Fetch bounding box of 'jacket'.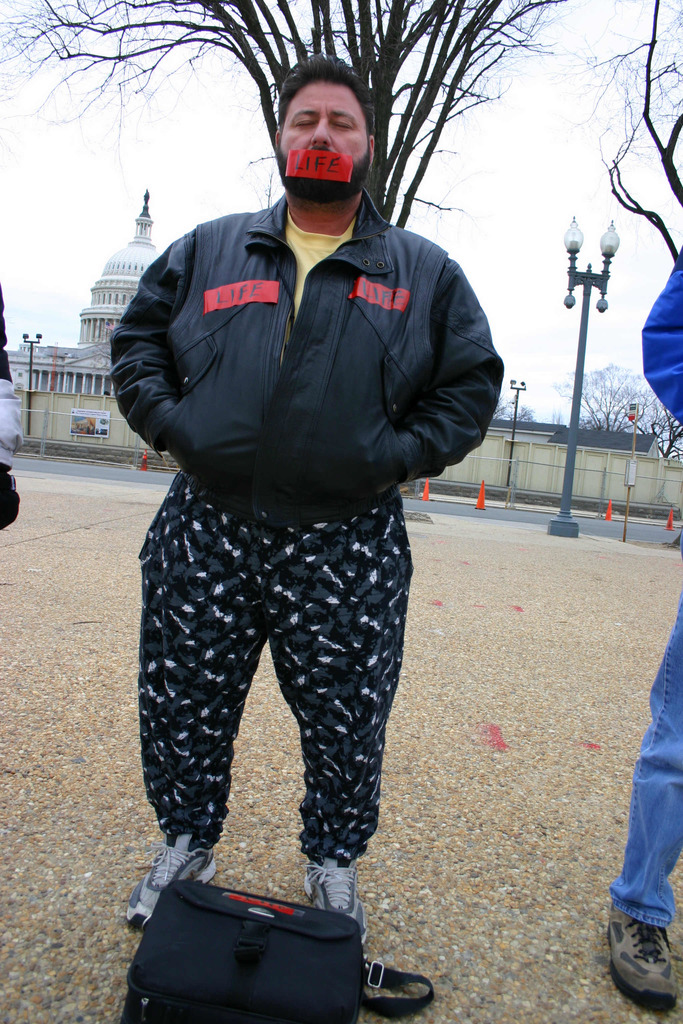
Bbox: bbox=(113, 193, 506, 516).
